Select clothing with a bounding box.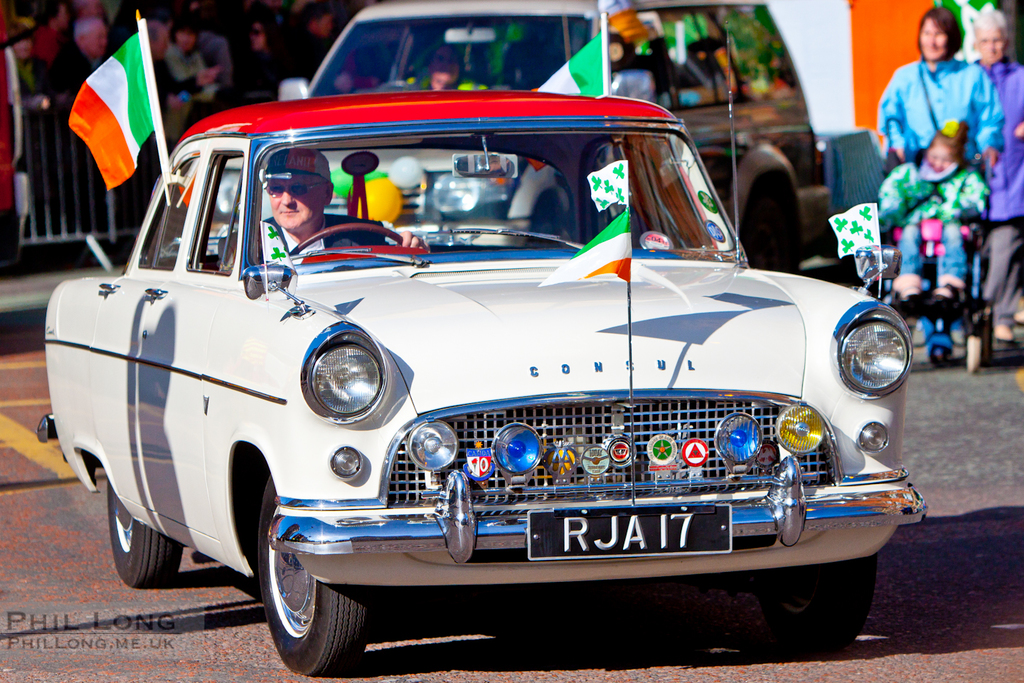
<bbox>872, 162, 994, 293</bbox>.
